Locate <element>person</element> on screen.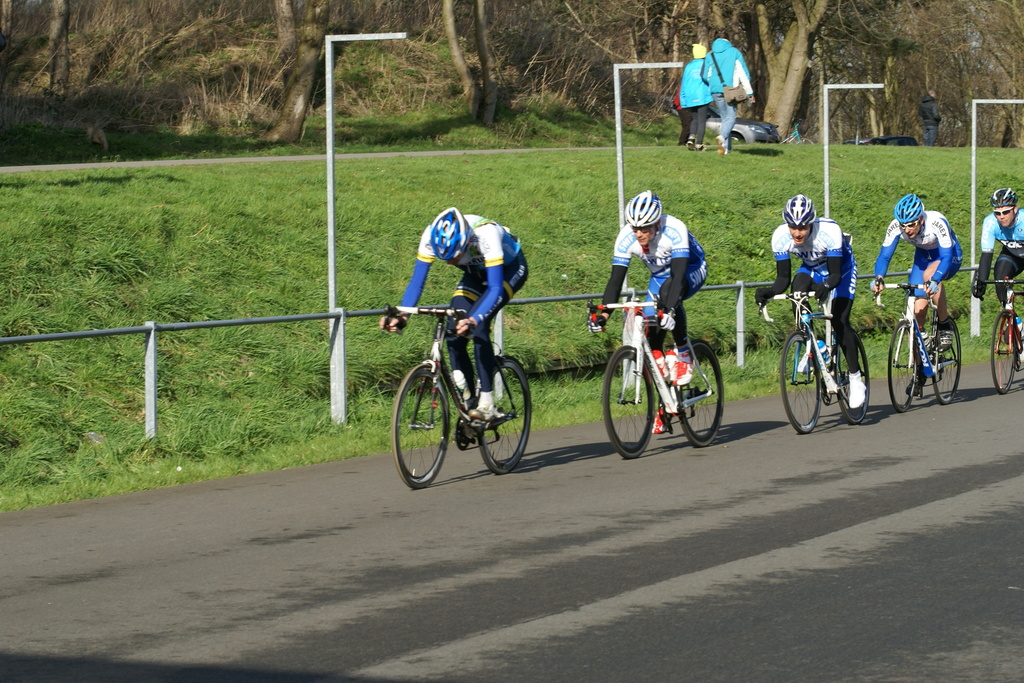
On screen at detection(703, 37, 757, 156).
